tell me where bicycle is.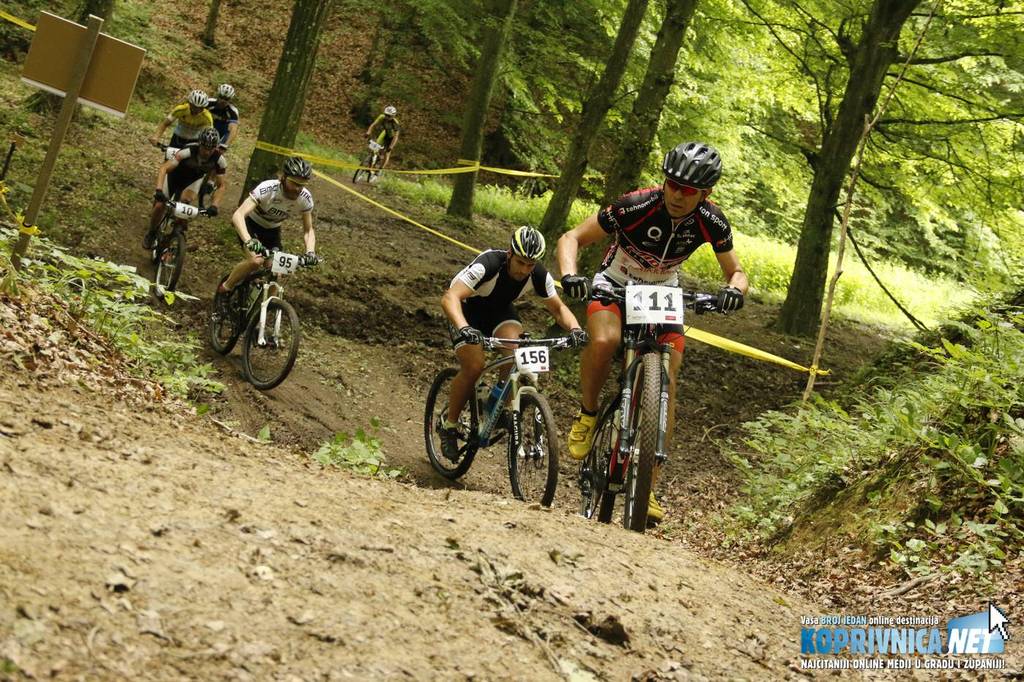
bicycle is at <box>581,281,729,534</box>.
